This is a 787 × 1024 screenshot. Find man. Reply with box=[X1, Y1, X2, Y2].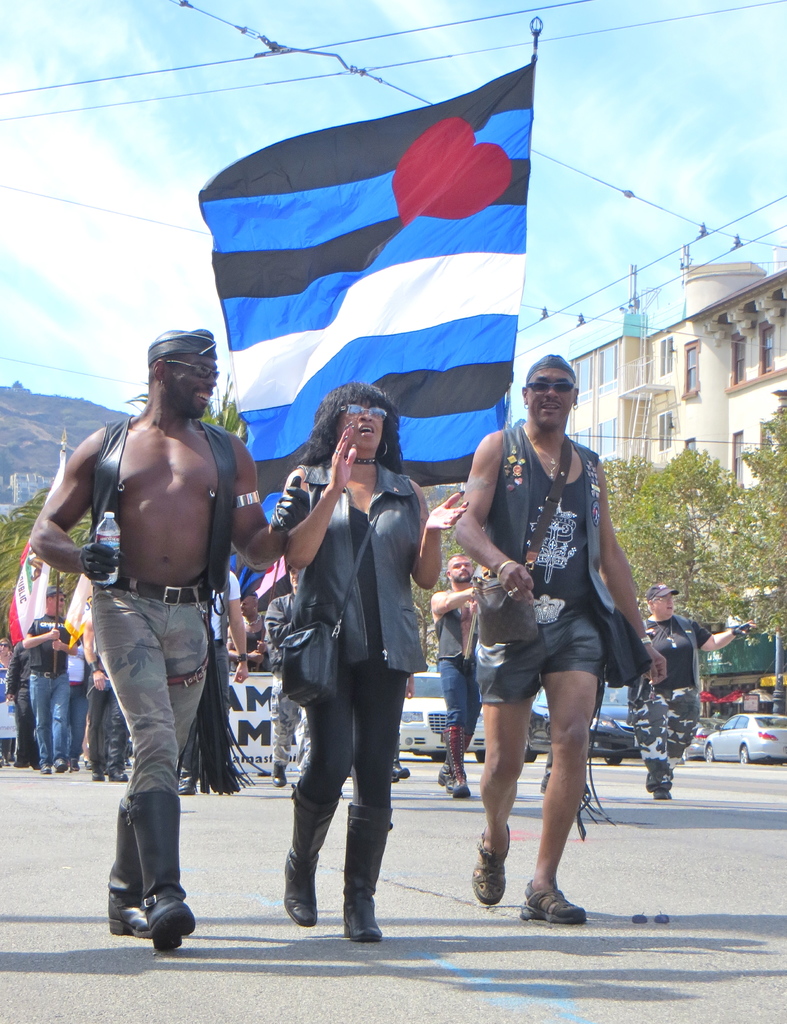
box=[0, 634, 16, 767].
